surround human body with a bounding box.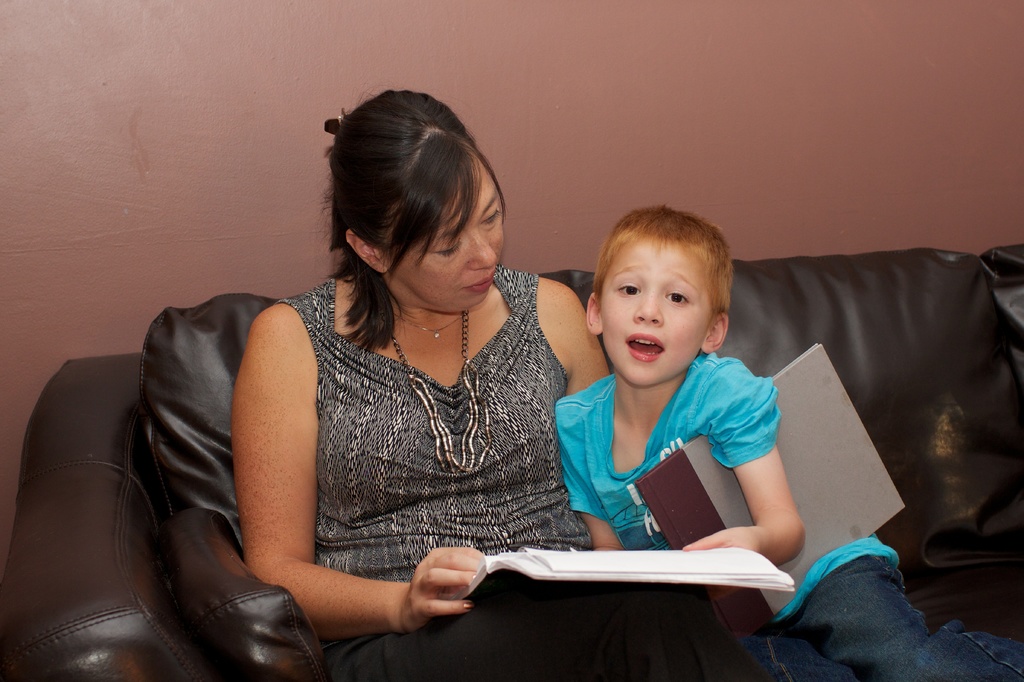
x1=540 y1=207 x2=1020 y2=681.
